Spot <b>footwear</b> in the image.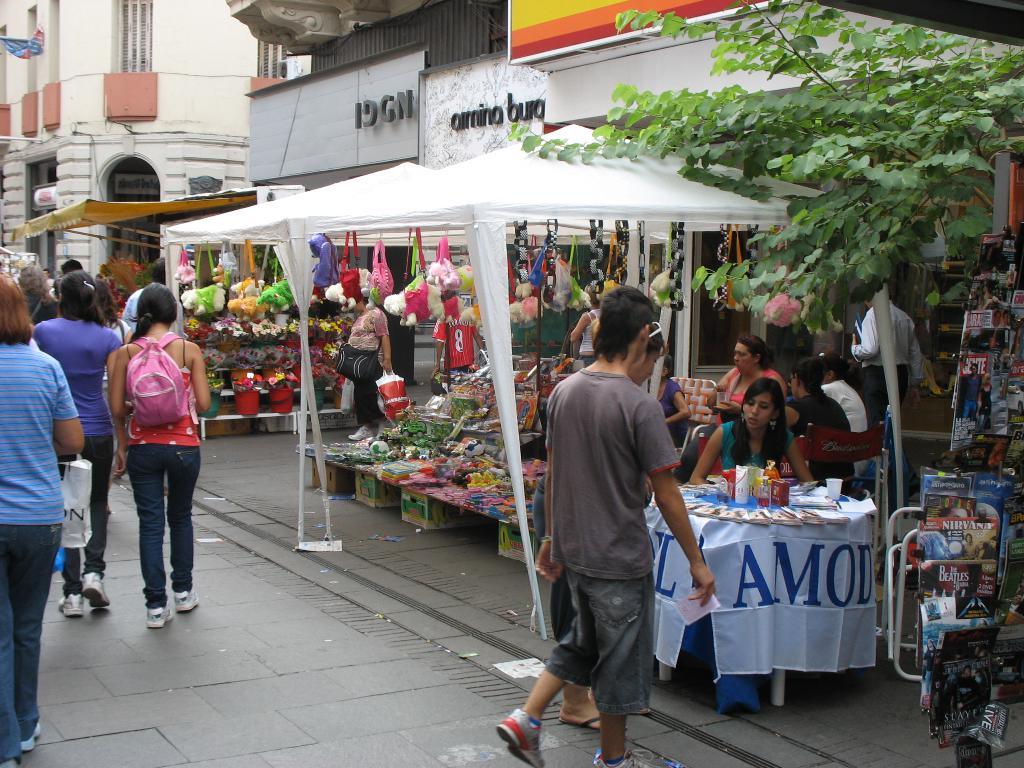
<b>footwear</b> found at [561, 707, 625, 739].
